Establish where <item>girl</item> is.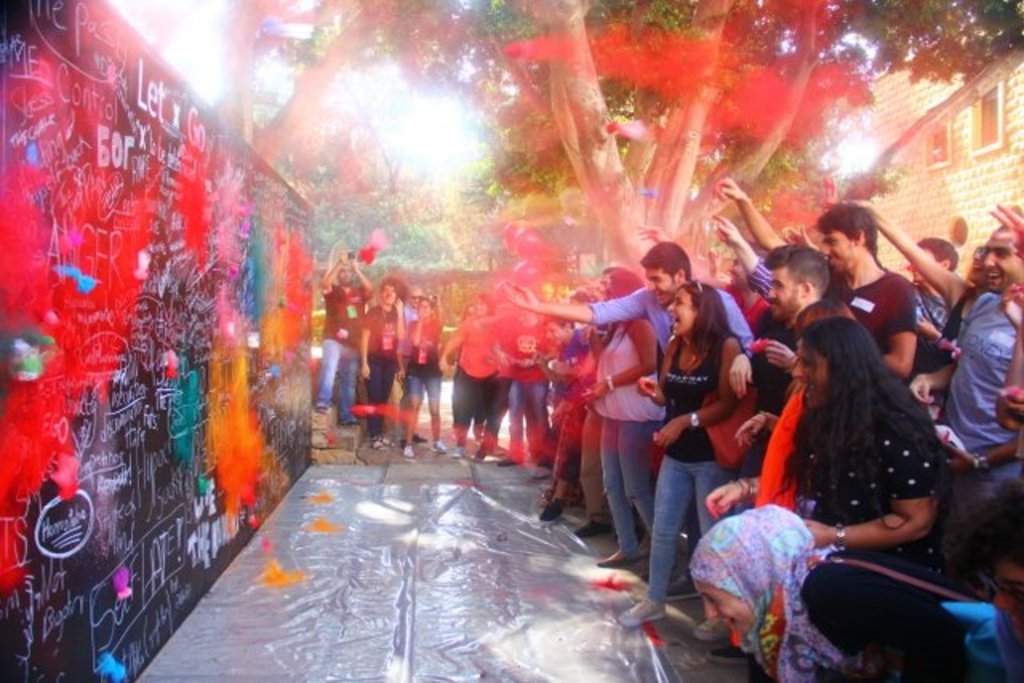
Established at box=[698, 320, 949, 547].
